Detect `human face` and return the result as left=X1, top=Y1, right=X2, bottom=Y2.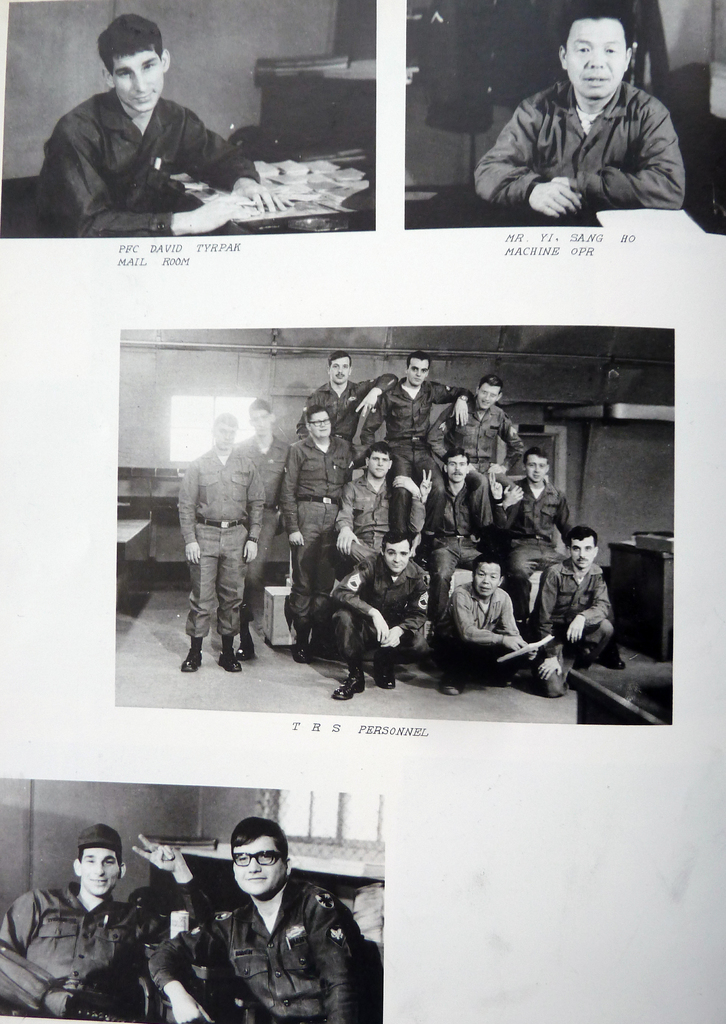
left=327, top=357, right=350, bottom=383.
